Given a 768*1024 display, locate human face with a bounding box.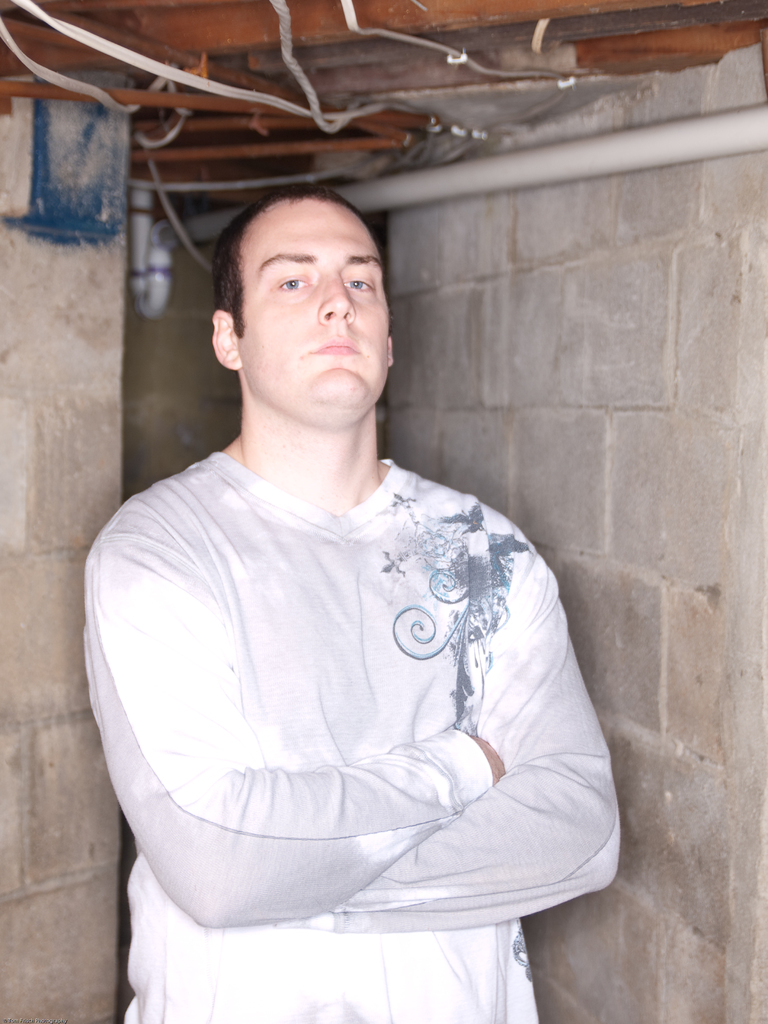
Located: <bbox>246, 199, 381, 426</bbox>.
